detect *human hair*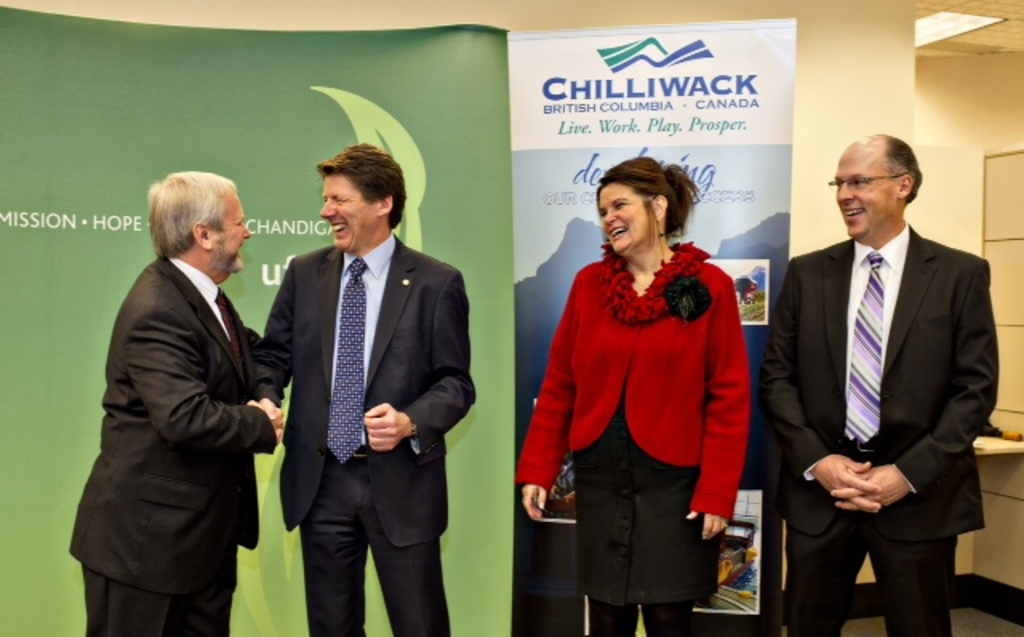
region(317, 139, 410, 229)
